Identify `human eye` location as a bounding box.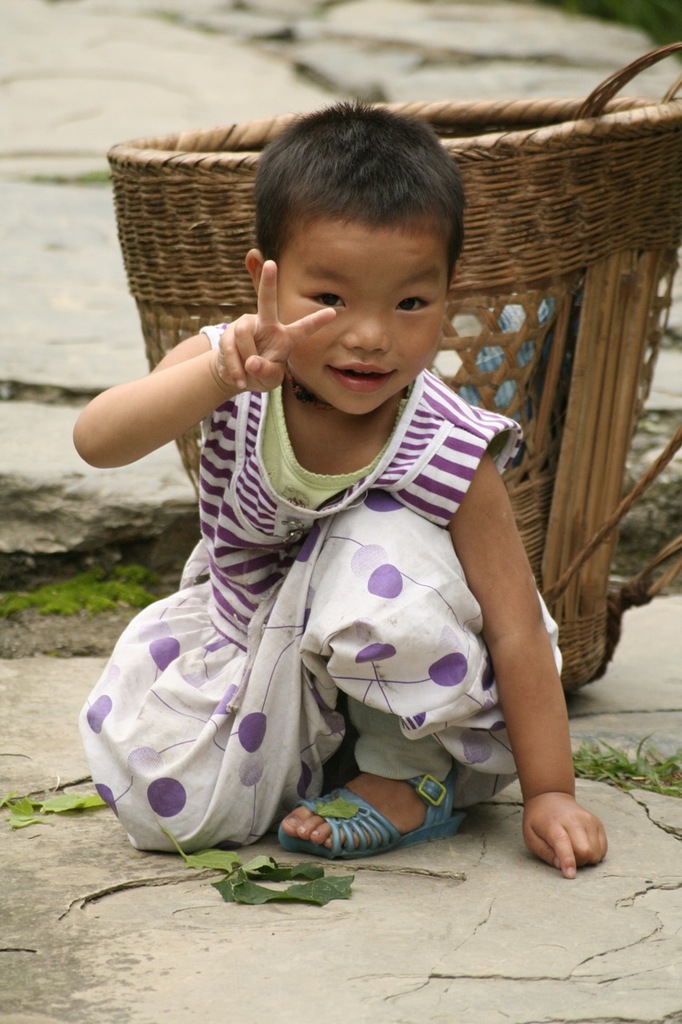
box=[393, 293, 436, 318].
